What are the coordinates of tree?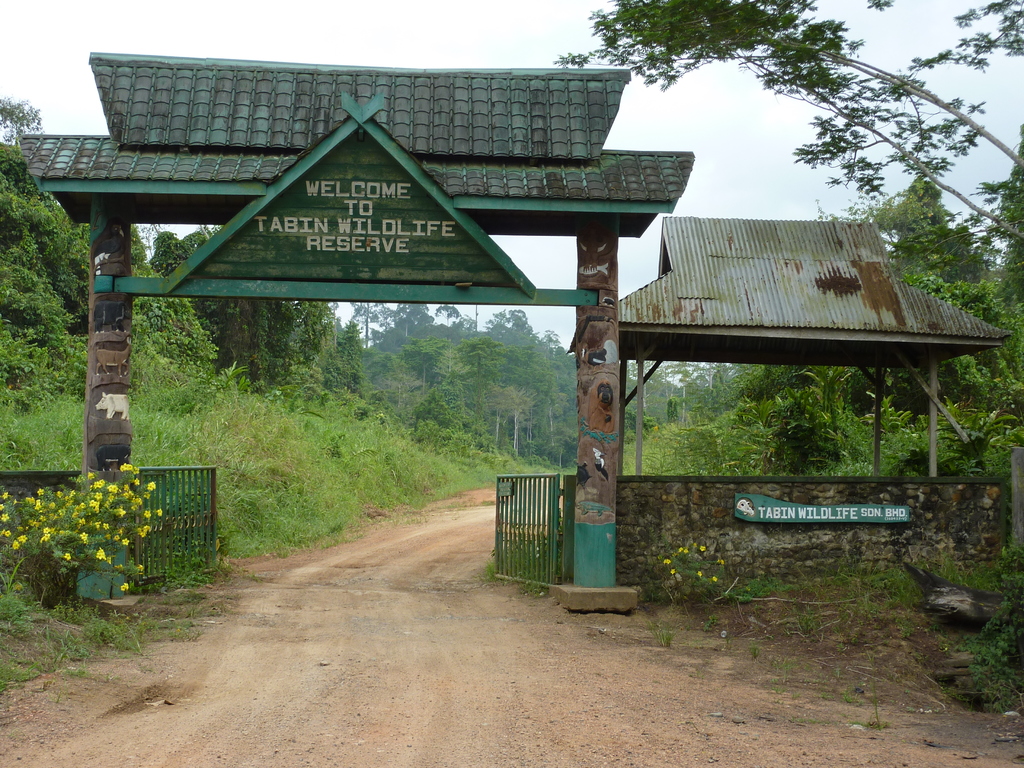
x1=554 y1=0 x2=1023 y2=261.
